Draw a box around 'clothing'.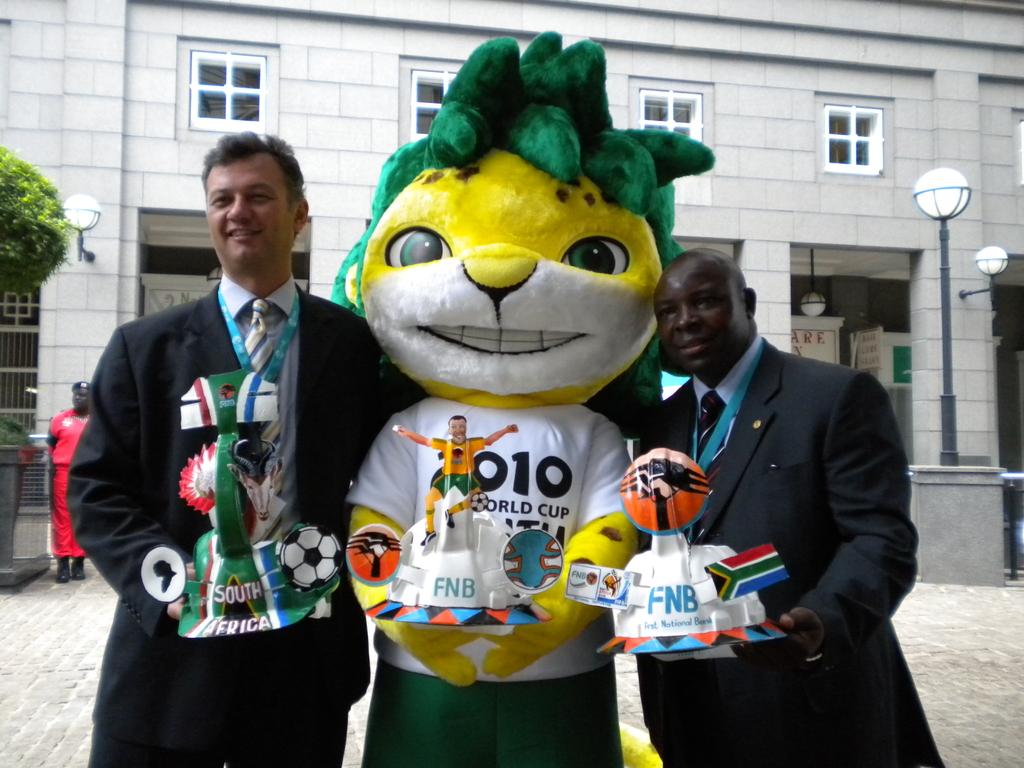
pyautogui.locateOnScreen(49, 410, 87, 562).
